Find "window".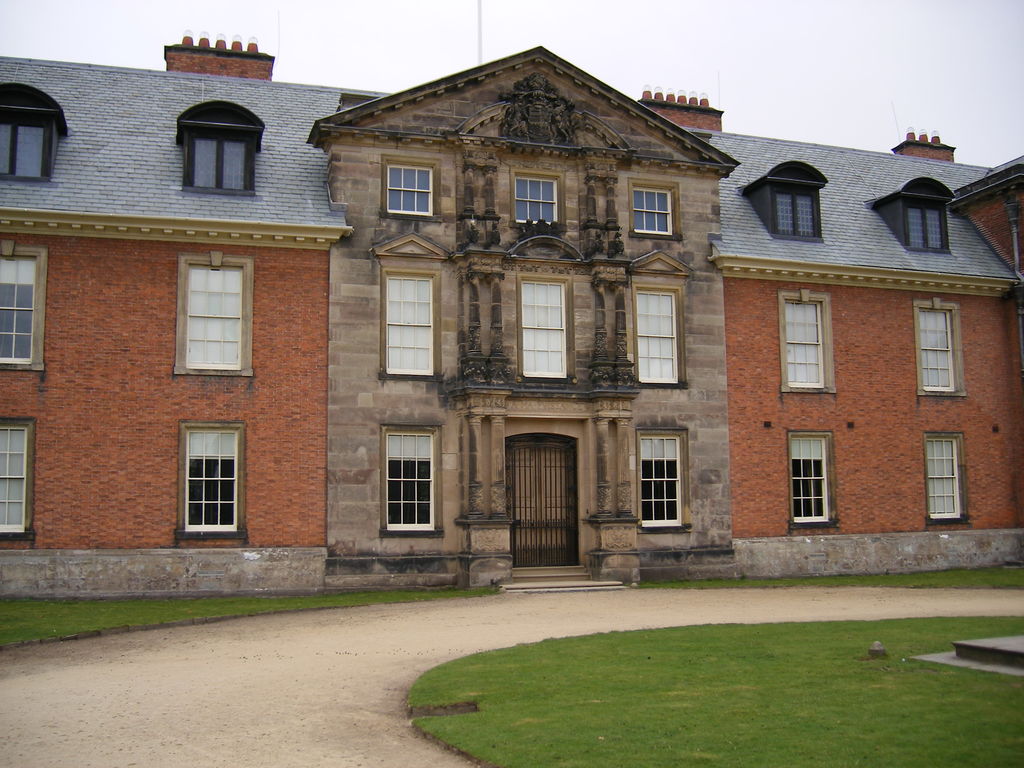
select_region(380, 425, 445, 540).
